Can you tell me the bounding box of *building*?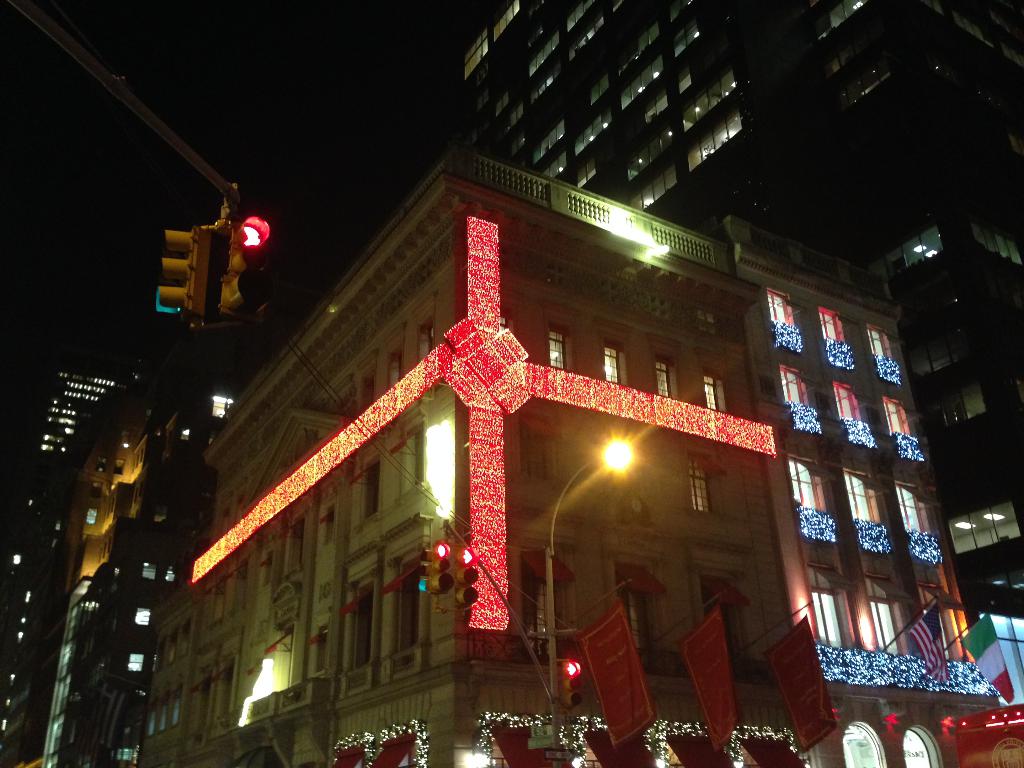
<box>458,0,1023,626</box>.
